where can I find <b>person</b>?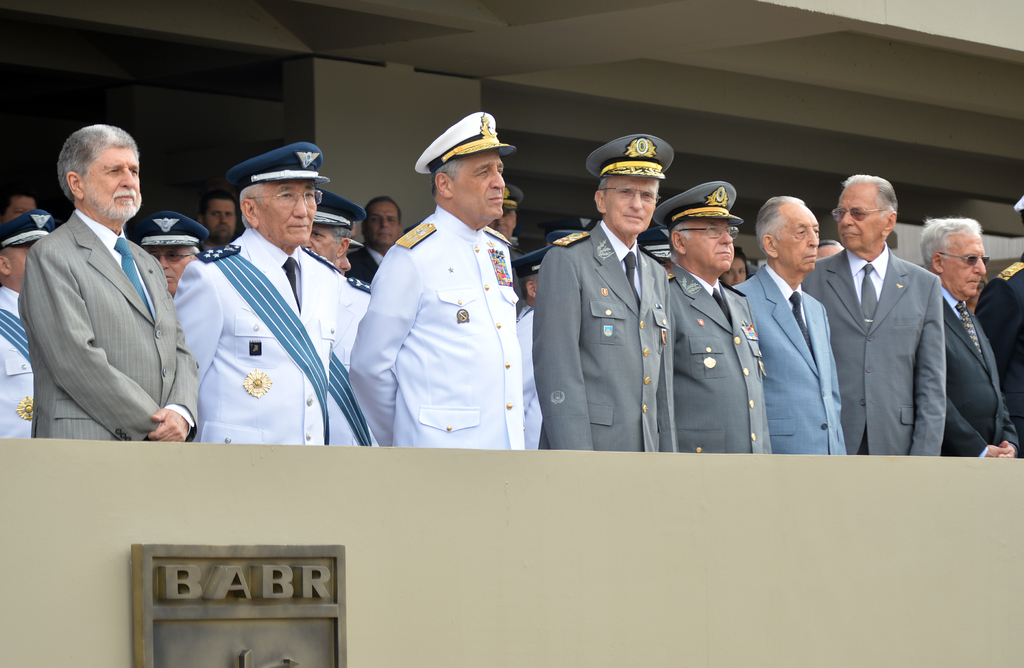
You can find it at Rect(199, 190, 237, 245).
